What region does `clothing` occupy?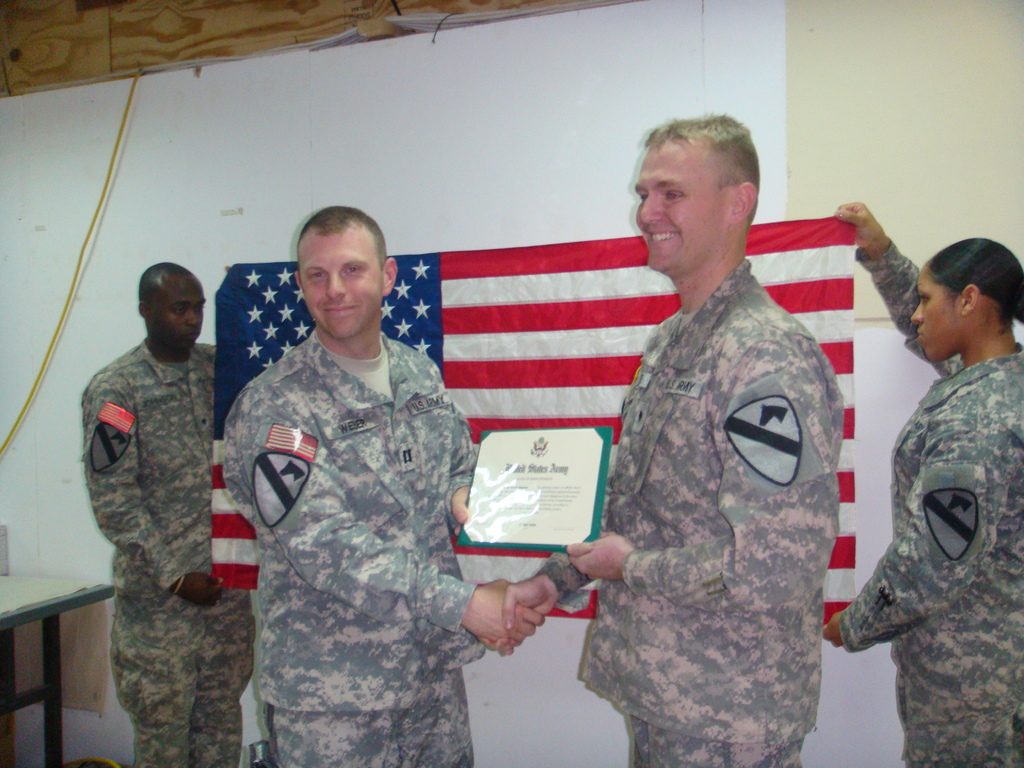
(x1=831, y1=234, x2=1023, y2=767).
